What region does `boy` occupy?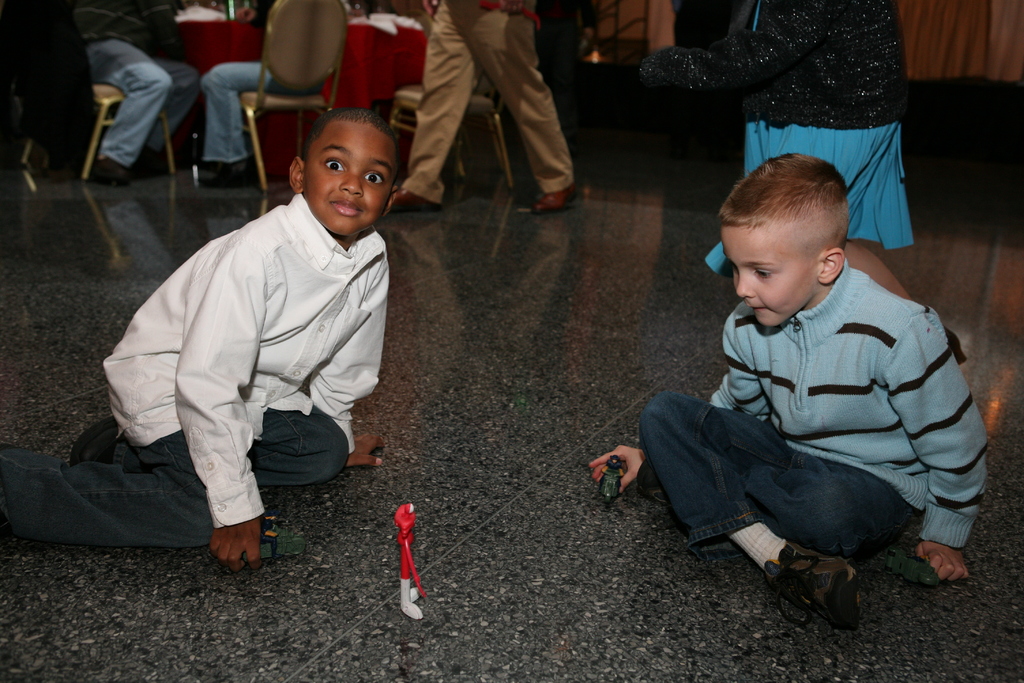
<region>0, 104, 399, 572</region>.
